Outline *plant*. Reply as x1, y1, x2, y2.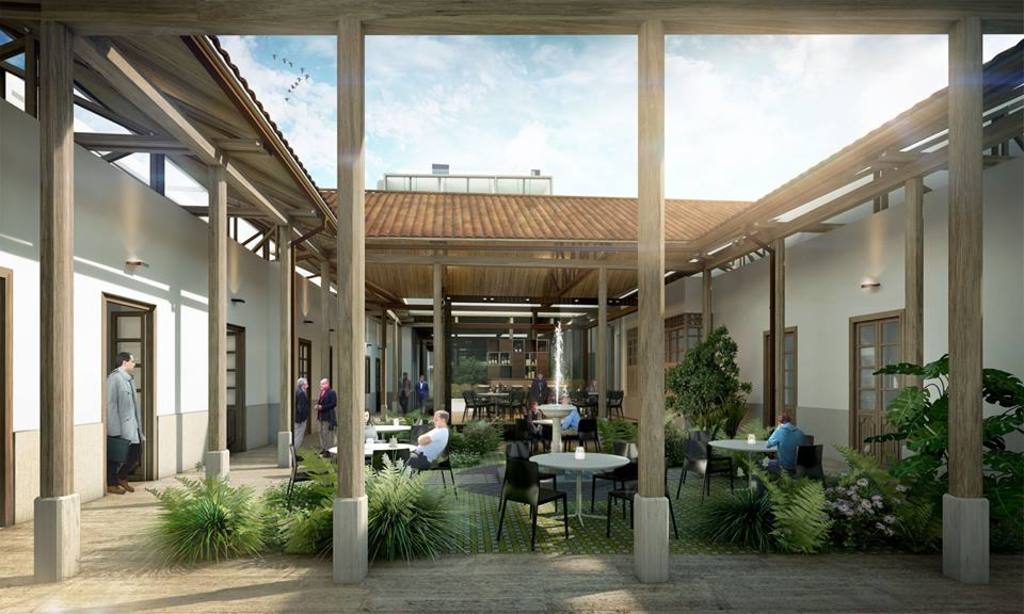
669, 329, 752, 435.
